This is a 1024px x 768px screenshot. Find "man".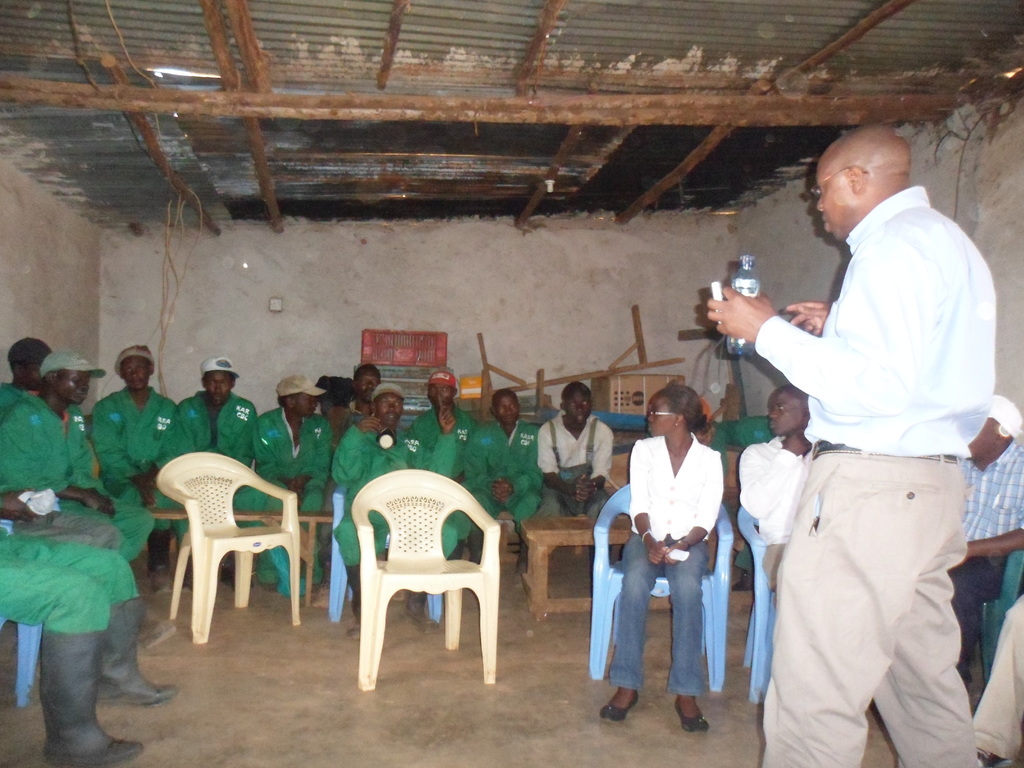
Bounding box: (left=322, top=380, right=454, bottom=617).
